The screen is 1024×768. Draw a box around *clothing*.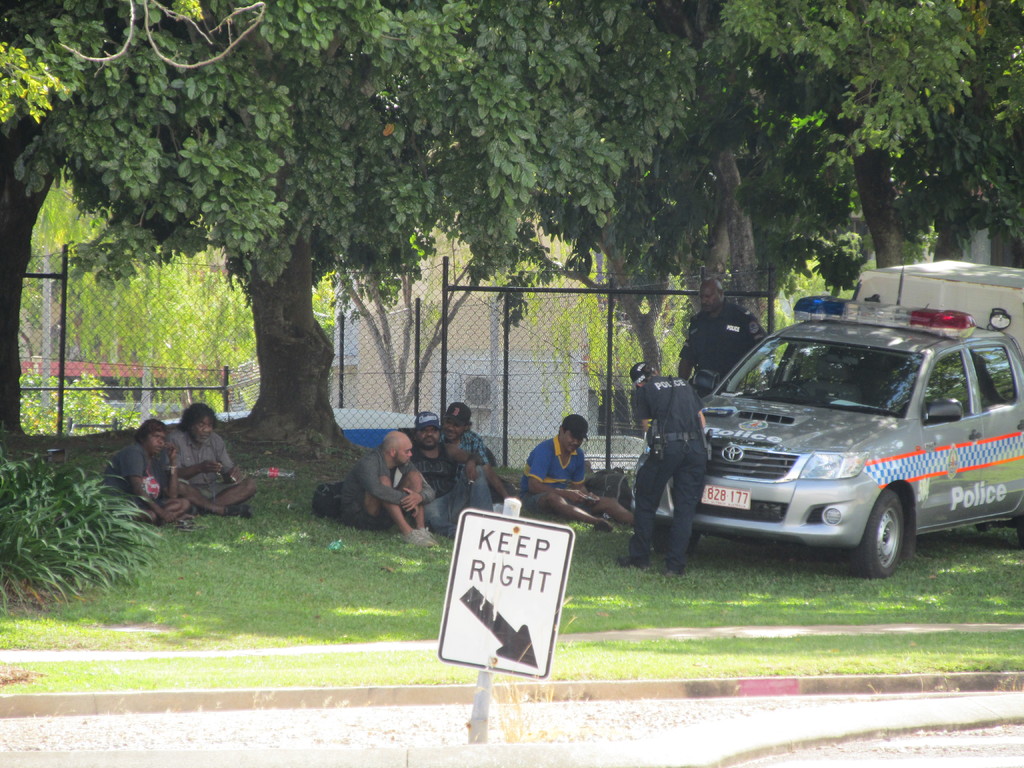
x1=392, y1=438, x2=451, y2=529.
